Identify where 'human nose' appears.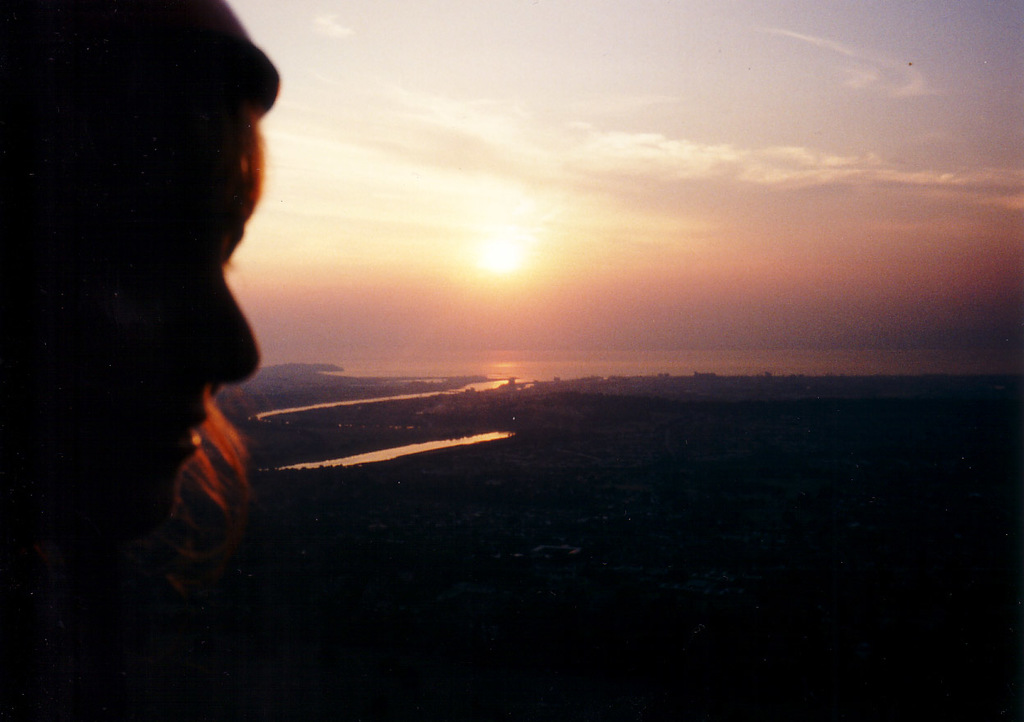
Appears at locate(185, 268, 266, 391).
